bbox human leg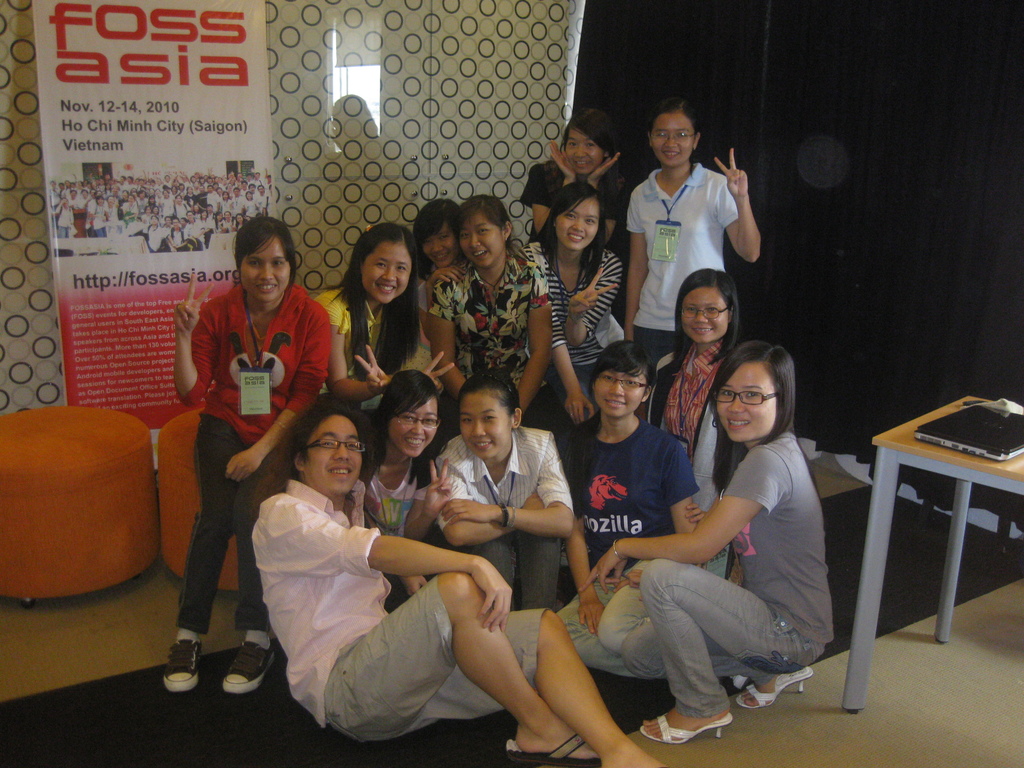
box=[637, 558, 822, 748]
